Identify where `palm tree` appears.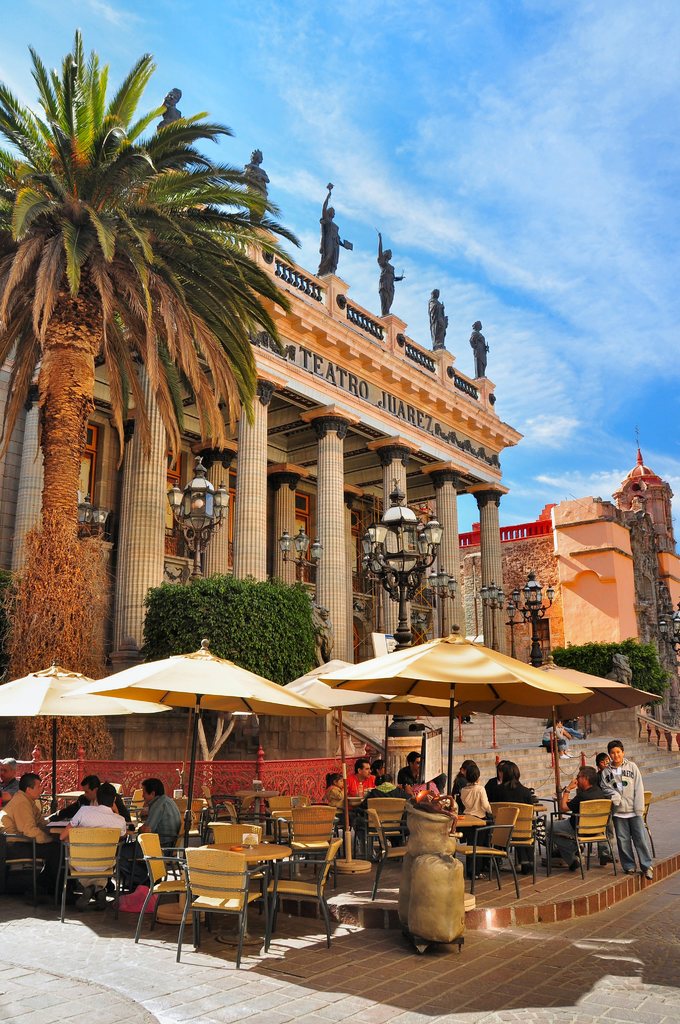
Appears at [16, 104, 253, 656].
